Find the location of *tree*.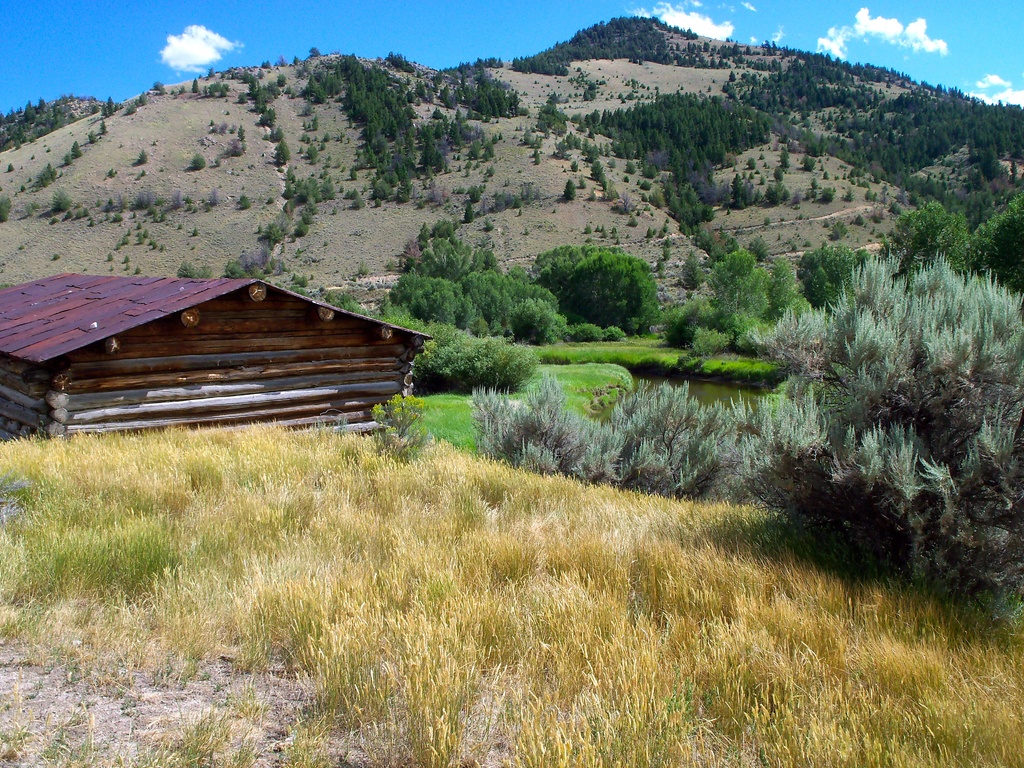
Location: {"left": 237, "top": 188, "right": 255, "bottom": 210}.
